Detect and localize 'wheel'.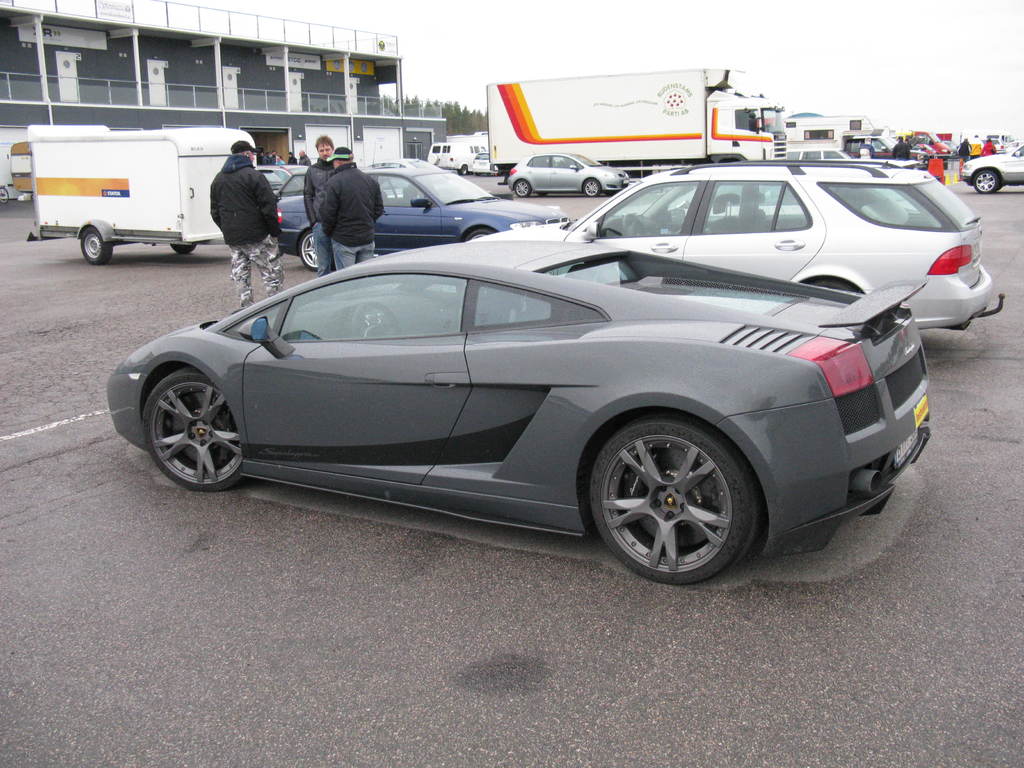
Localized at [left=170, top=243, right=198, bottom=253].
